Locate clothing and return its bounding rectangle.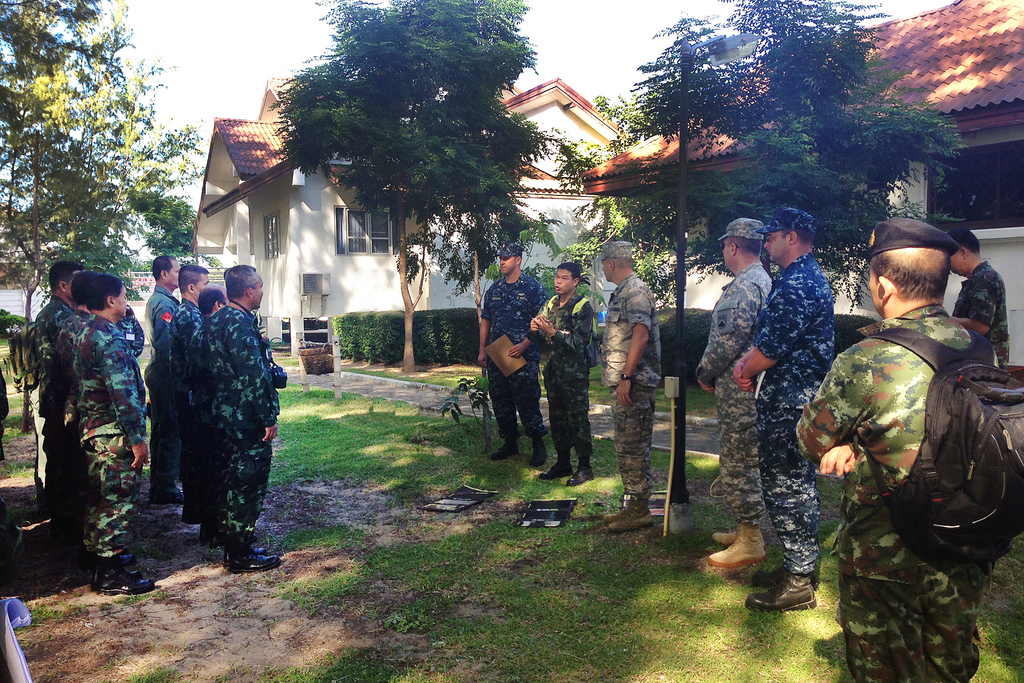
bbox=(186, 315, 211, 488).
